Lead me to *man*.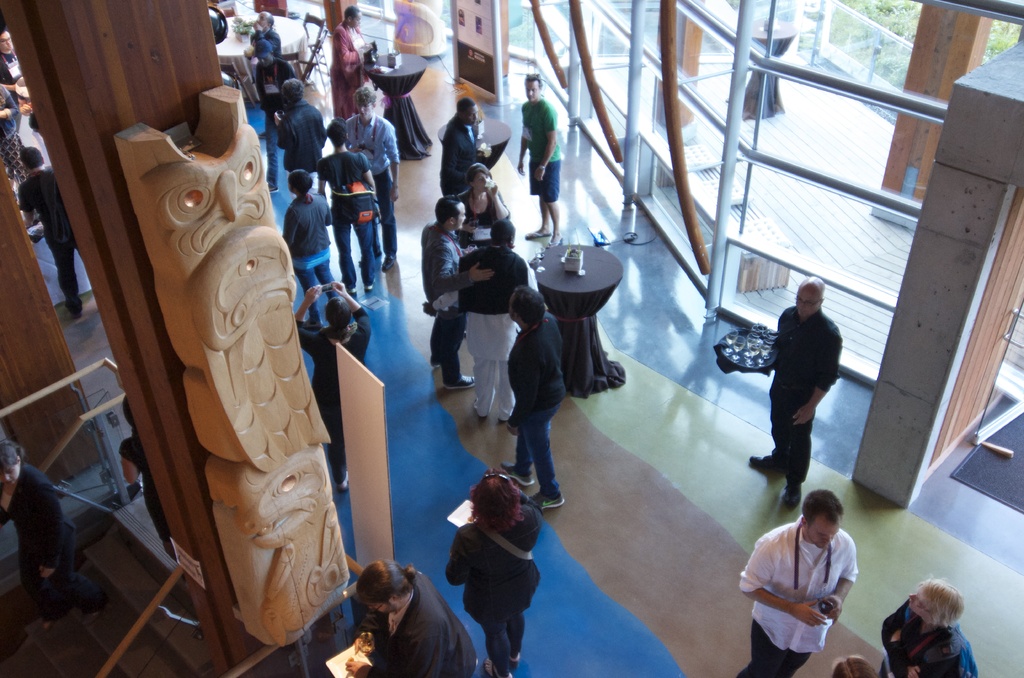
Lead to <box>514,74,561,250</box>.
